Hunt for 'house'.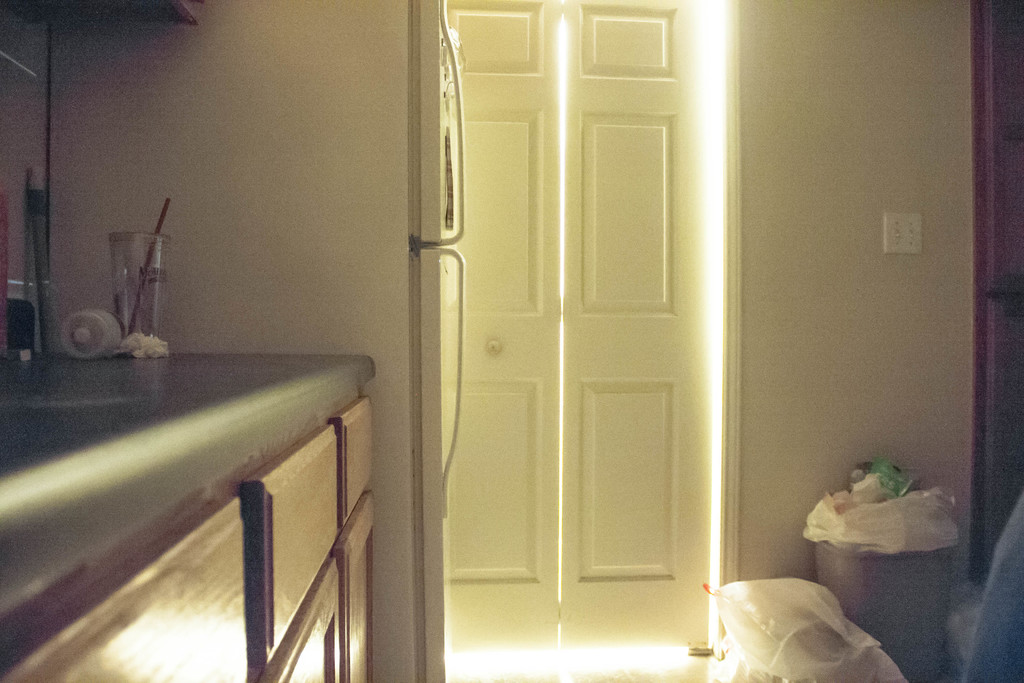
Hunted down at 41, 0, 970, 682.
